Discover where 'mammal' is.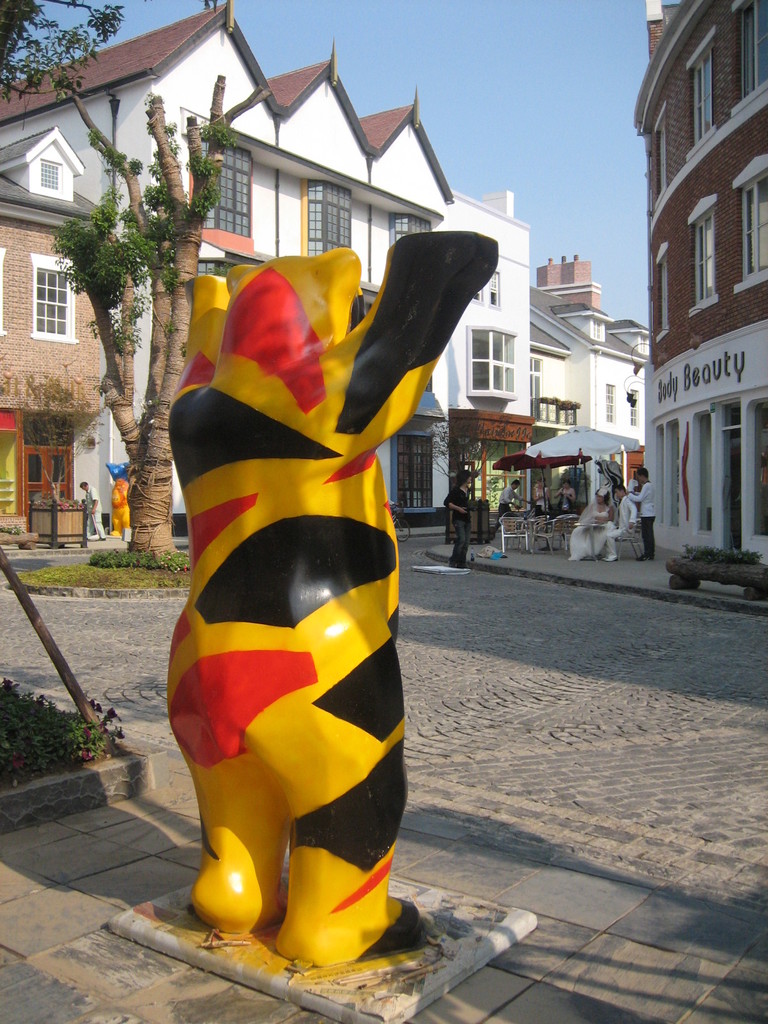
Discovered at 557, 479, 581, 515.
